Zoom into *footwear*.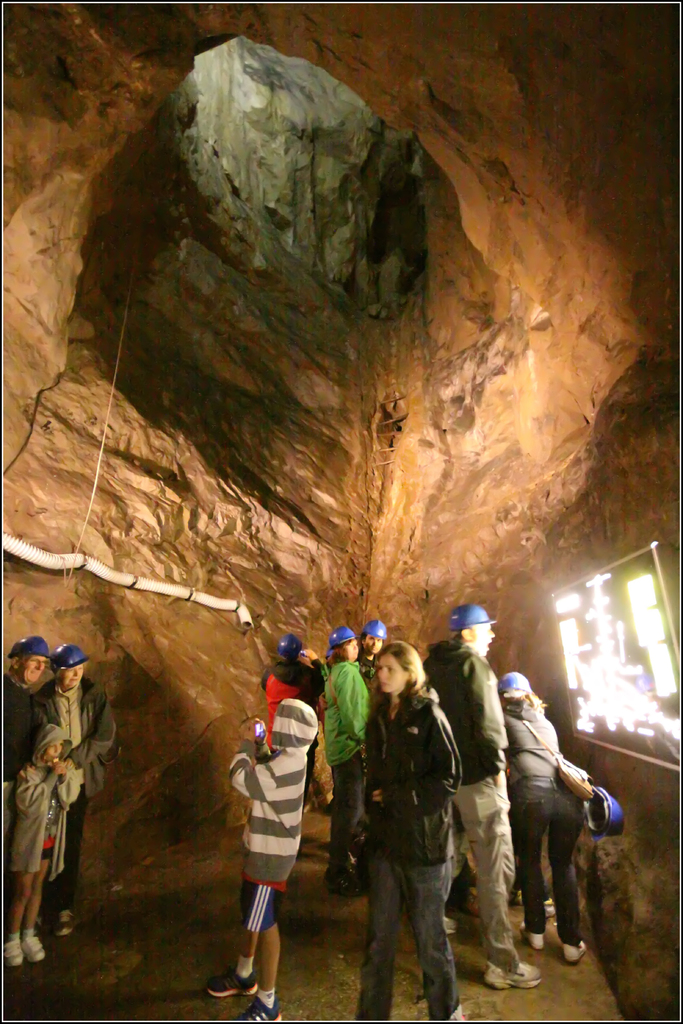
Zoom target: (5, 938, 21, 968).
